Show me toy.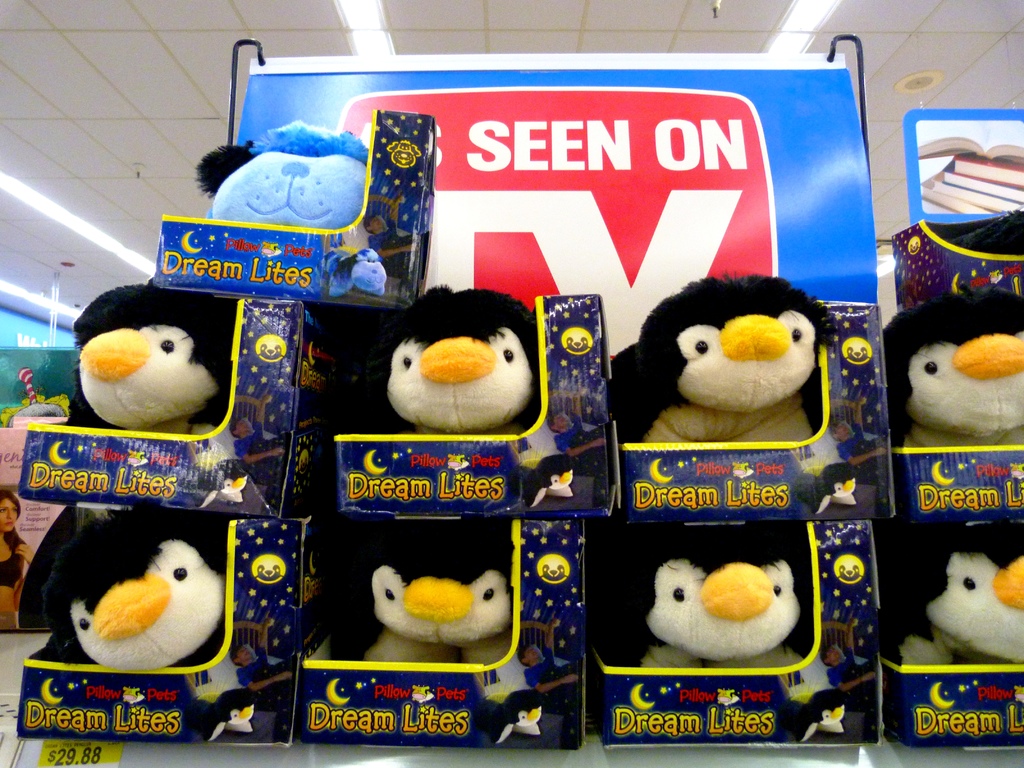
toy is here: x1=895, y1=285, x2=1023, y2=454.
